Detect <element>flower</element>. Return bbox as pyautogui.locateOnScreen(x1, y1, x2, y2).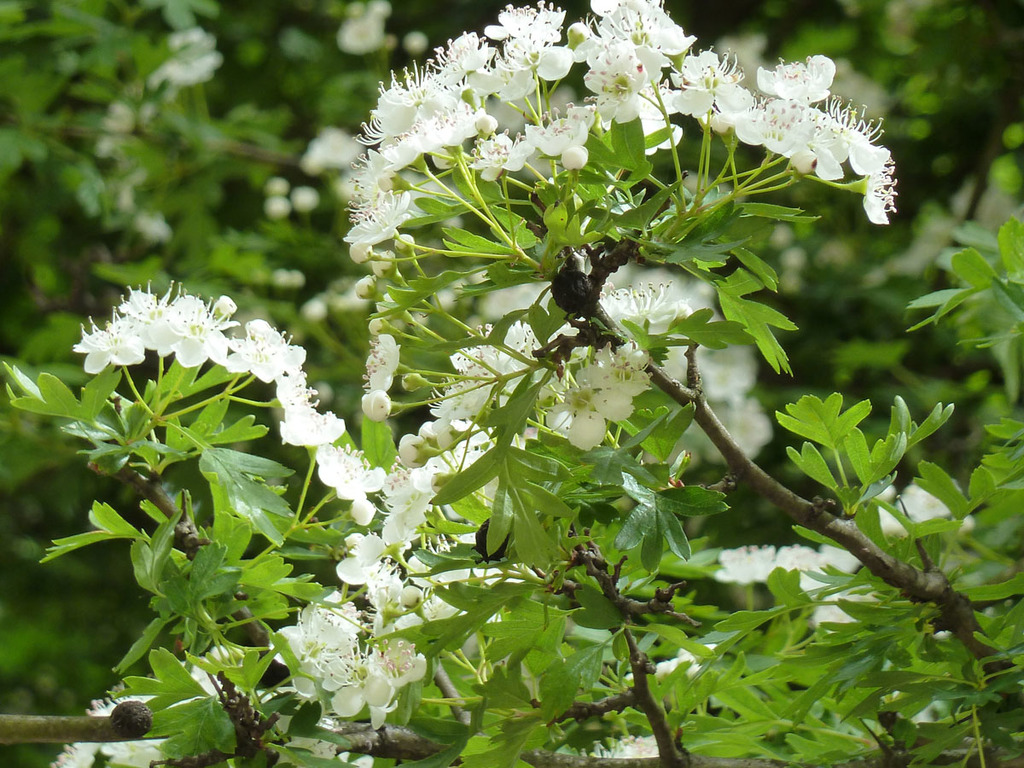
pyautogui.locateOnScreen(344, 0, 901, 320).
